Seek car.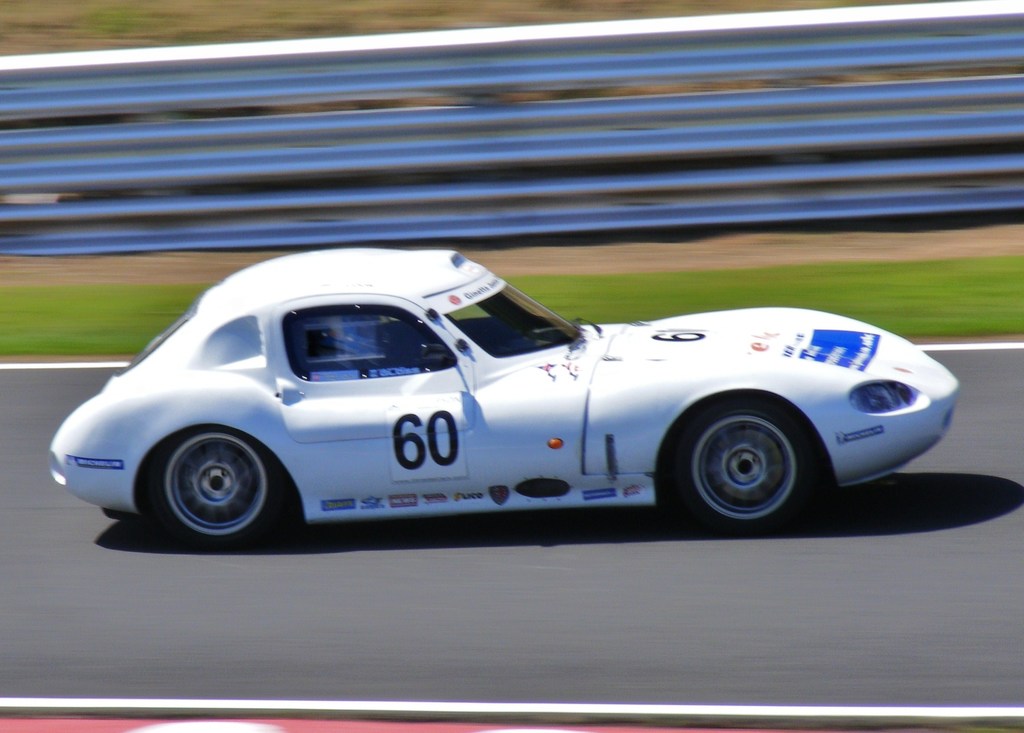
45 247 960 552.
